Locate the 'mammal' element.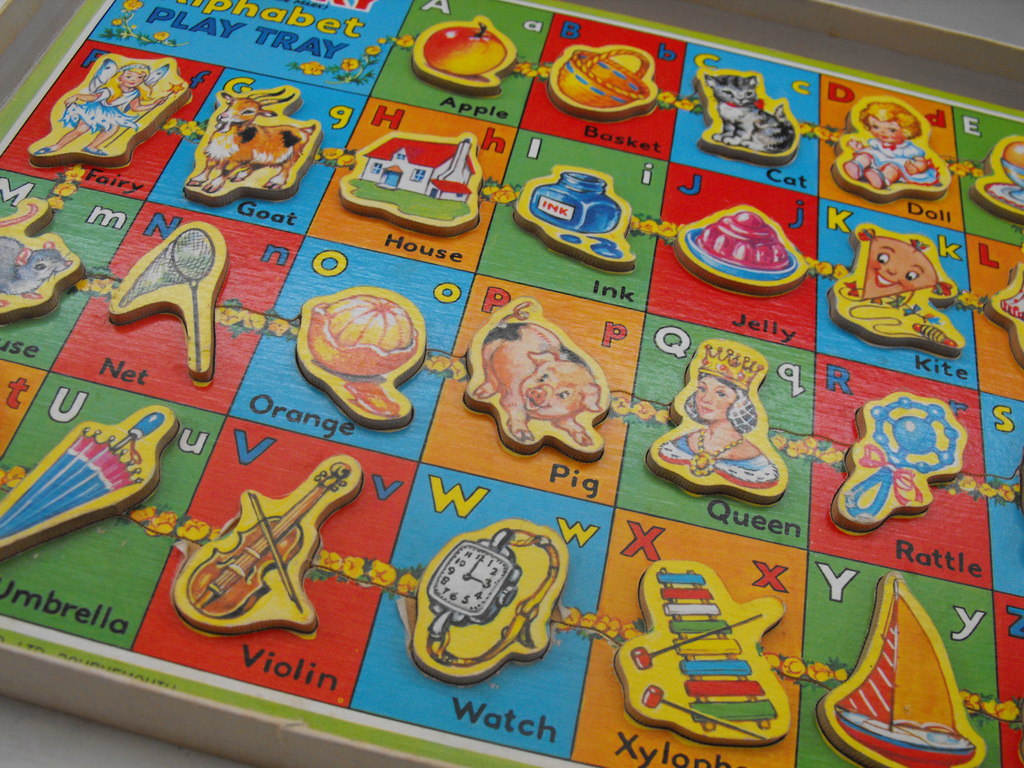
Element bbox: x1=671, y1=375, x2=760, y2=465.
